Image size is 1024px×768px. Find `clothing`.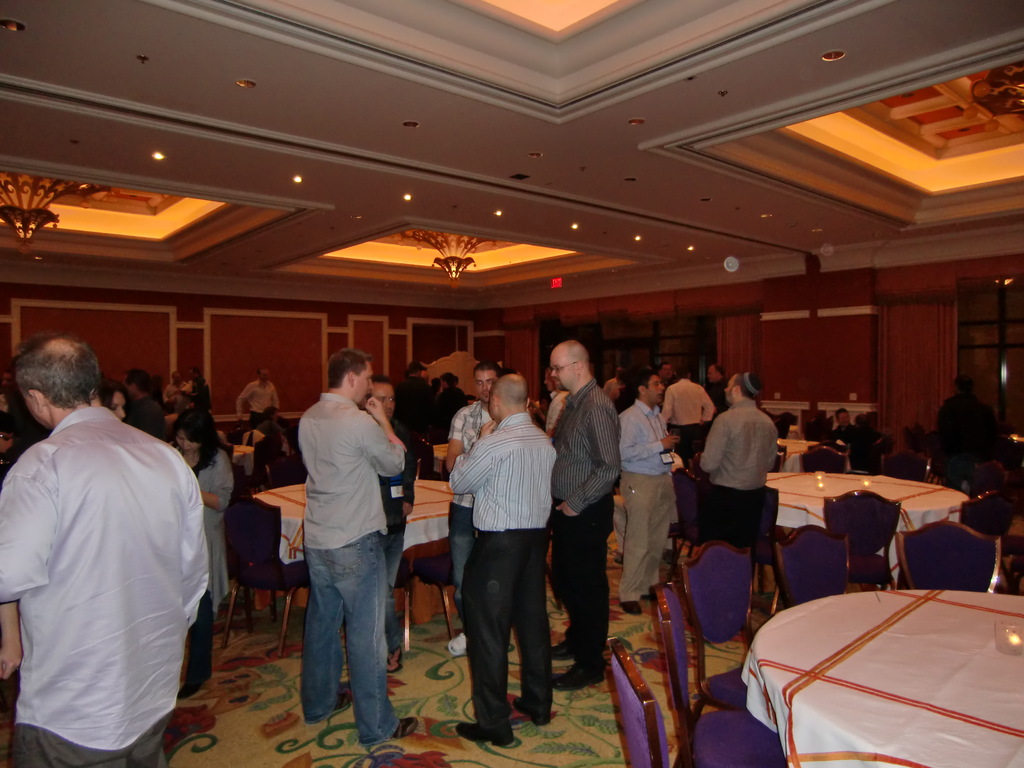
select_region(439, 388, 468, 410).
